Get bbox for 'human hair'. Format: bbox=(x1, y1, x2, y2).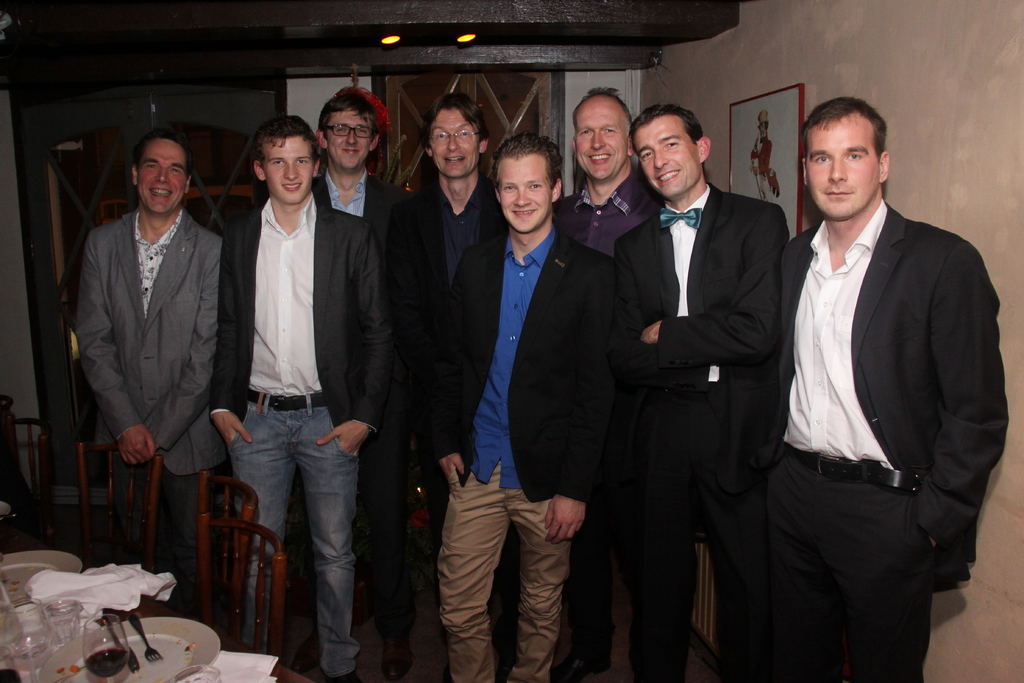
bbox=(630, 104, 703, 157).
